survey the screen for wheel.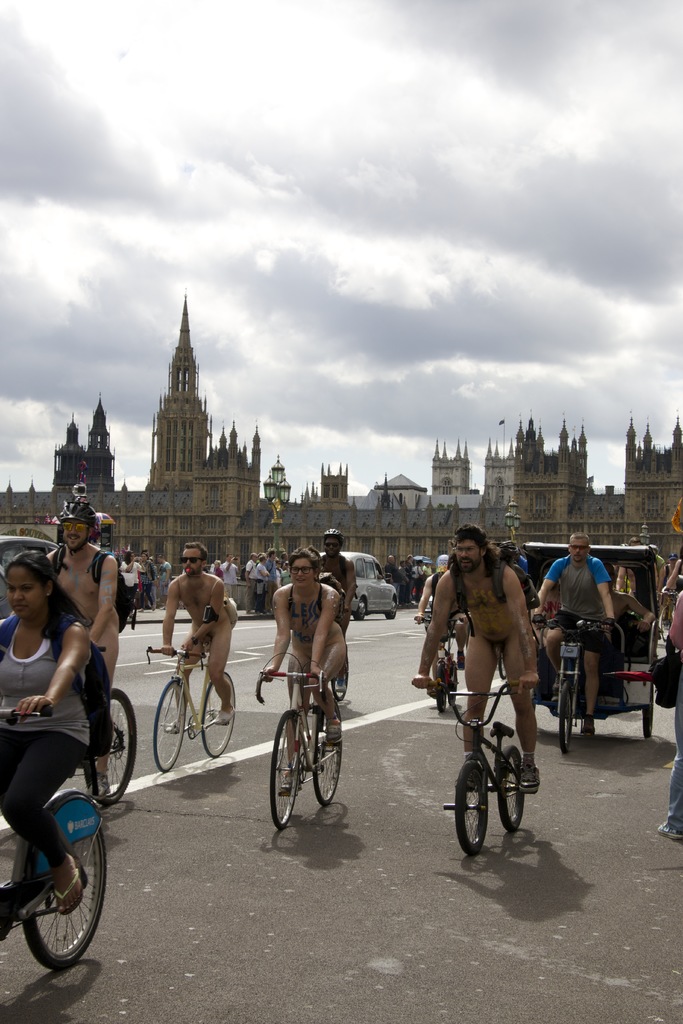
Survey found: (x1=152, y1=682, x2=187, y2=771).
